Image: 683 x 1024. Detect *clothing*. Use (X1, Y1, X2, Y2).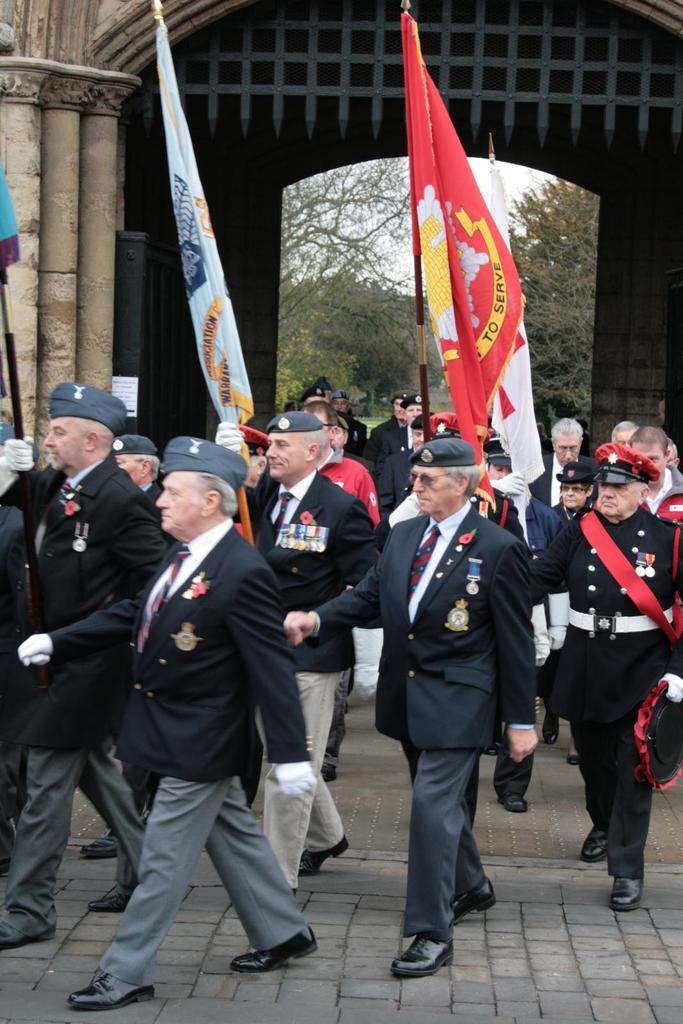
(312, 495, 542, 964).
